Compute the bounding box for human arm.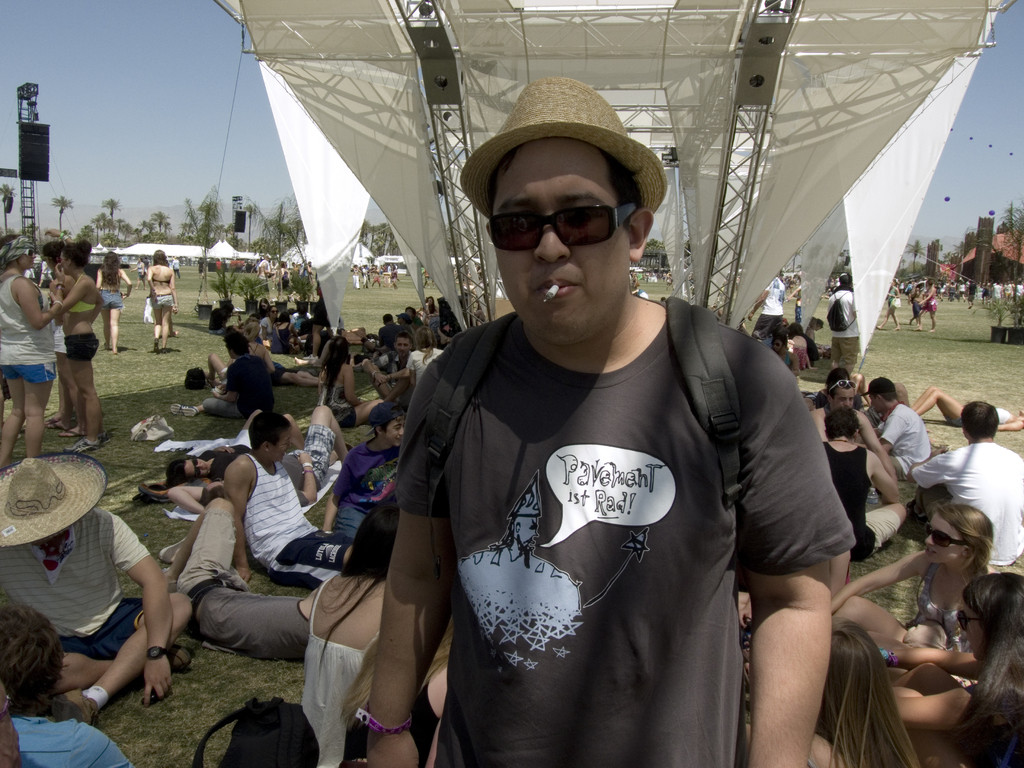
367,365,456,767.
